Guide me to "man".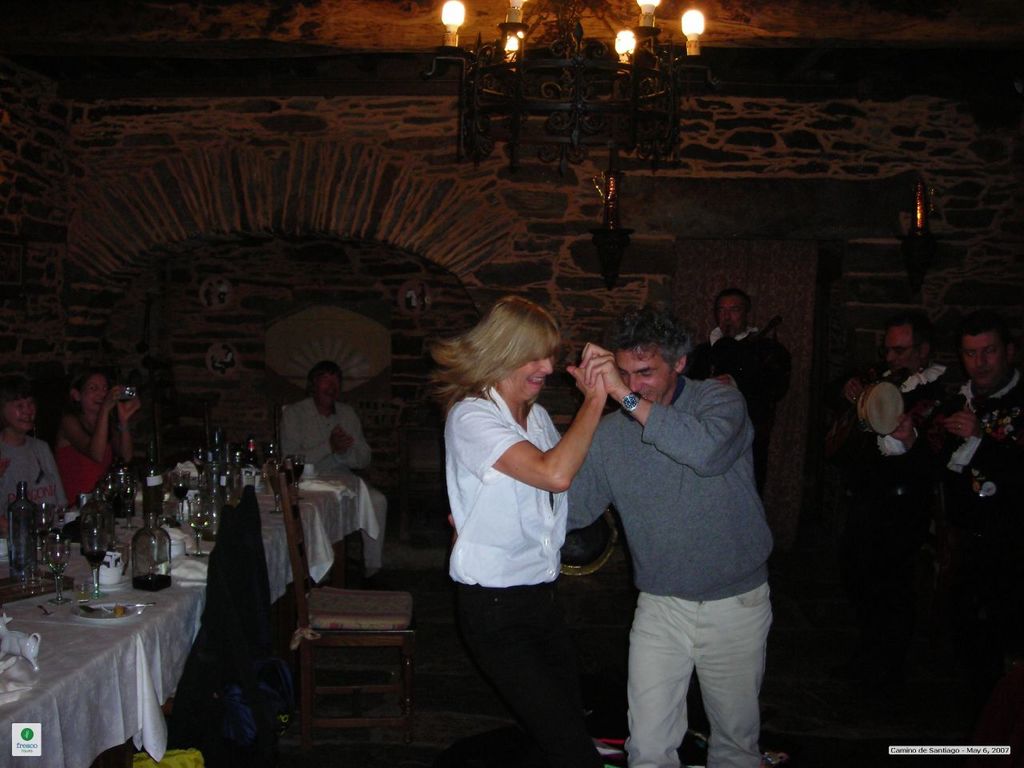
Guidance: locate(680, 288, 792, 494).
